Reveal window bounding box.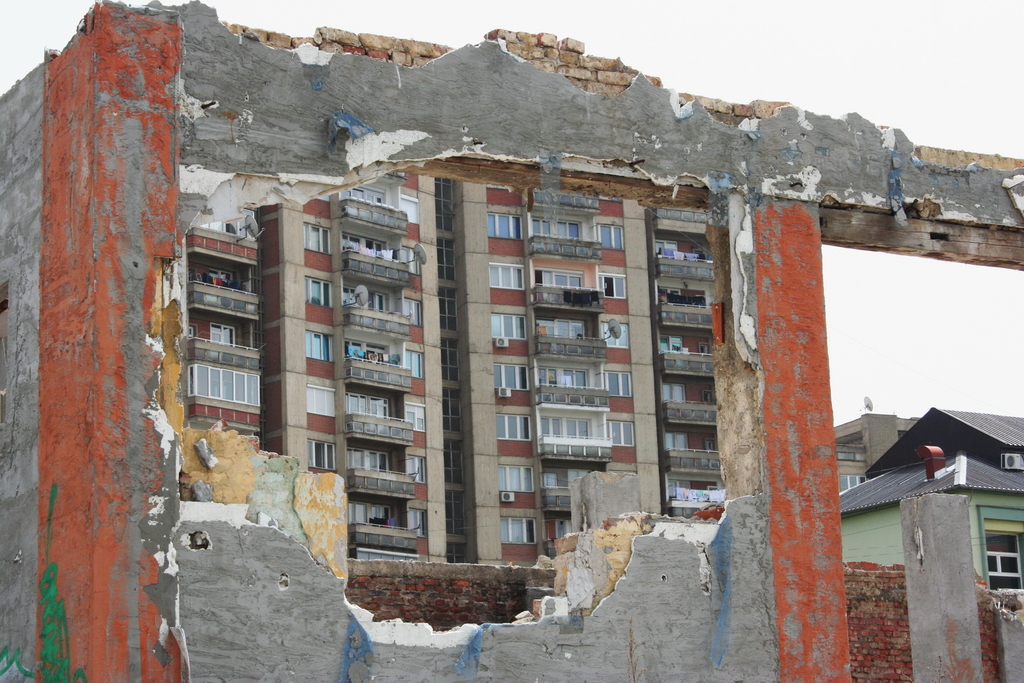
Revealed: region(404, 348, 424, 377).
